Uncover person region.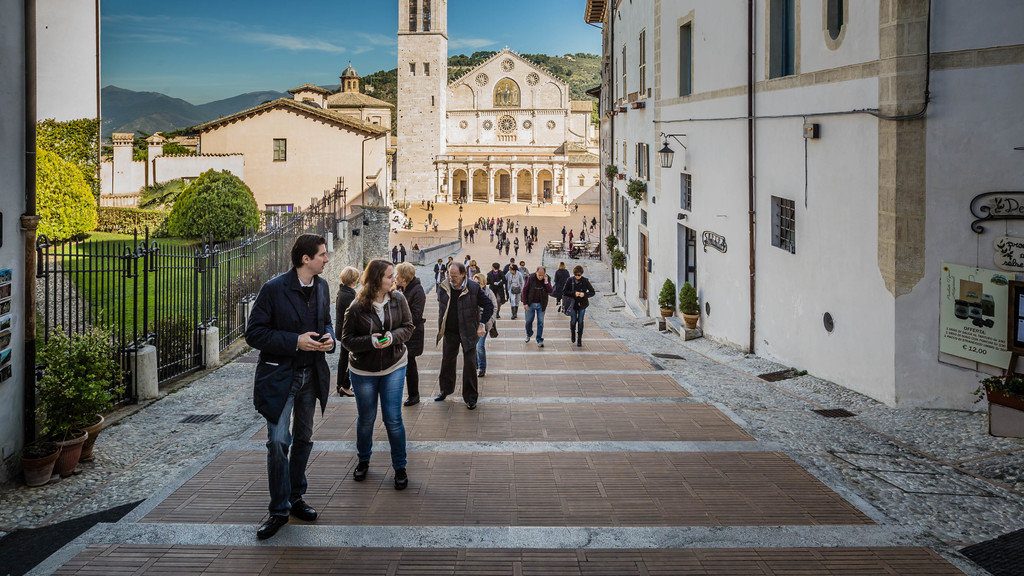
Uncovered: box=[463, 256, 470, 273].
